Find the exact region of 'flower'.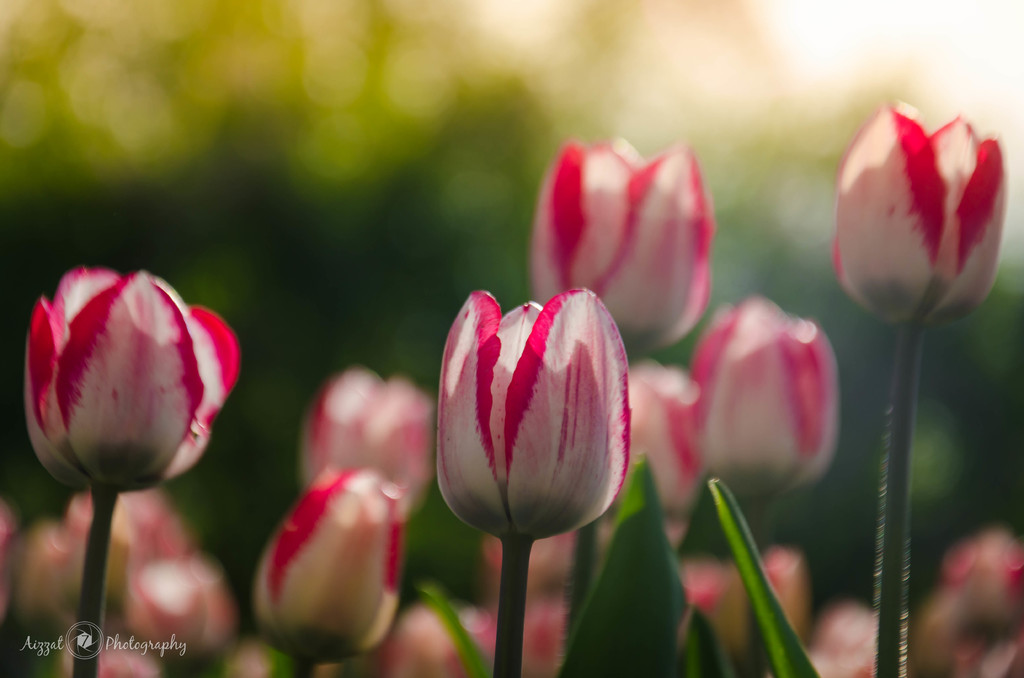
Exact region: [left=833, top=97, right=1009, bottom=332].
